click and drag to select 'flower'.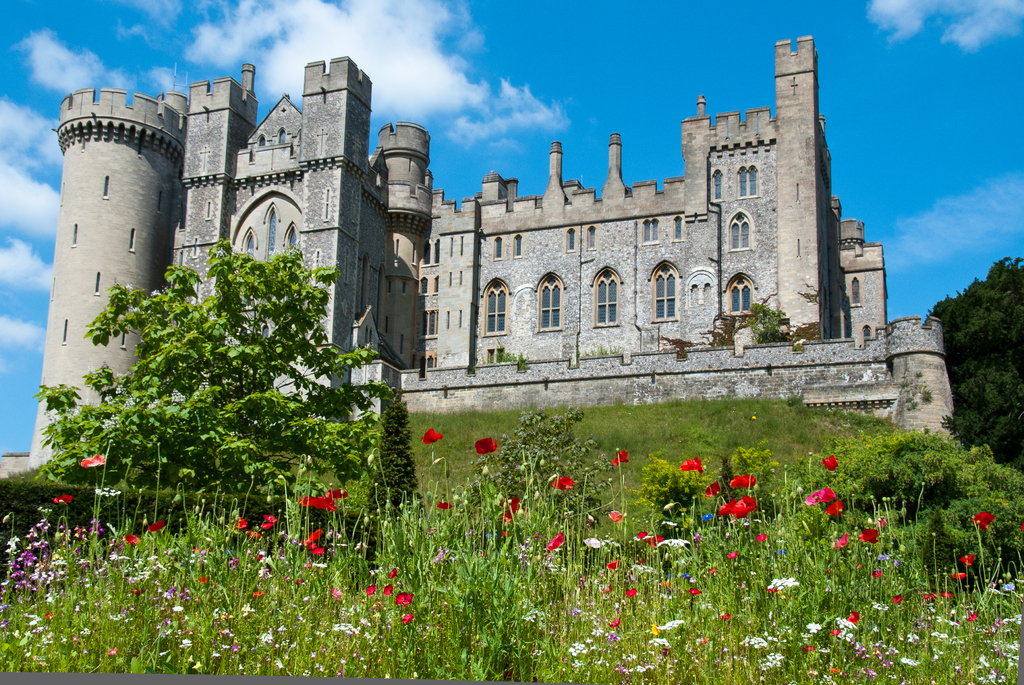
Selection: crop(299, 497, 337, 512).
